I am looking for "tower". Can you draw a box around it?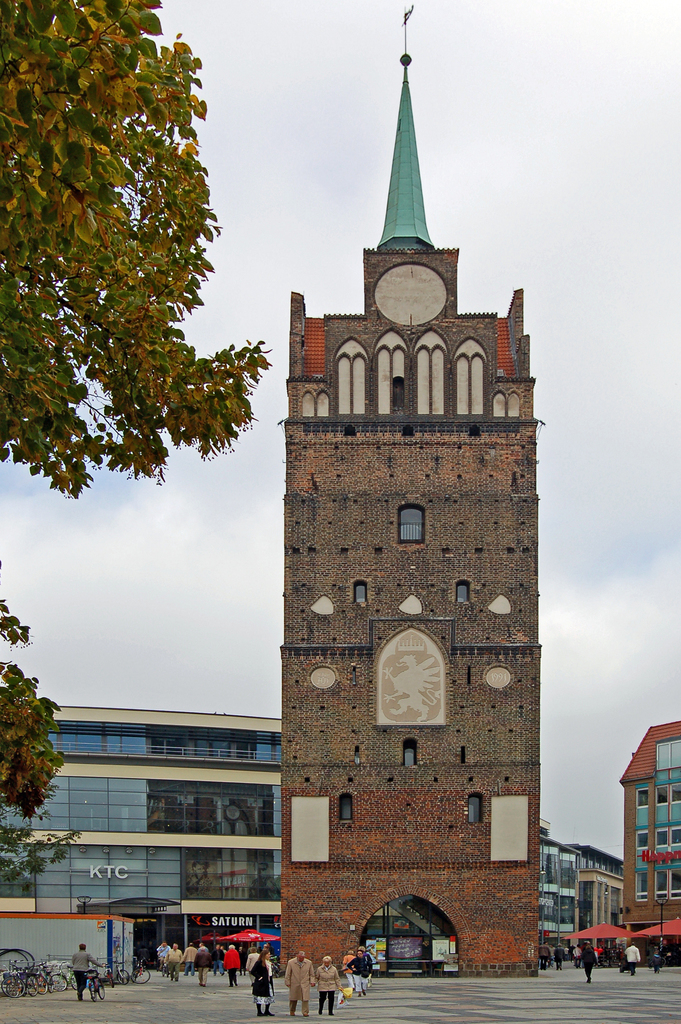
Sure, the bounding box is (left=630, top=727, right=680, bottom=981).
